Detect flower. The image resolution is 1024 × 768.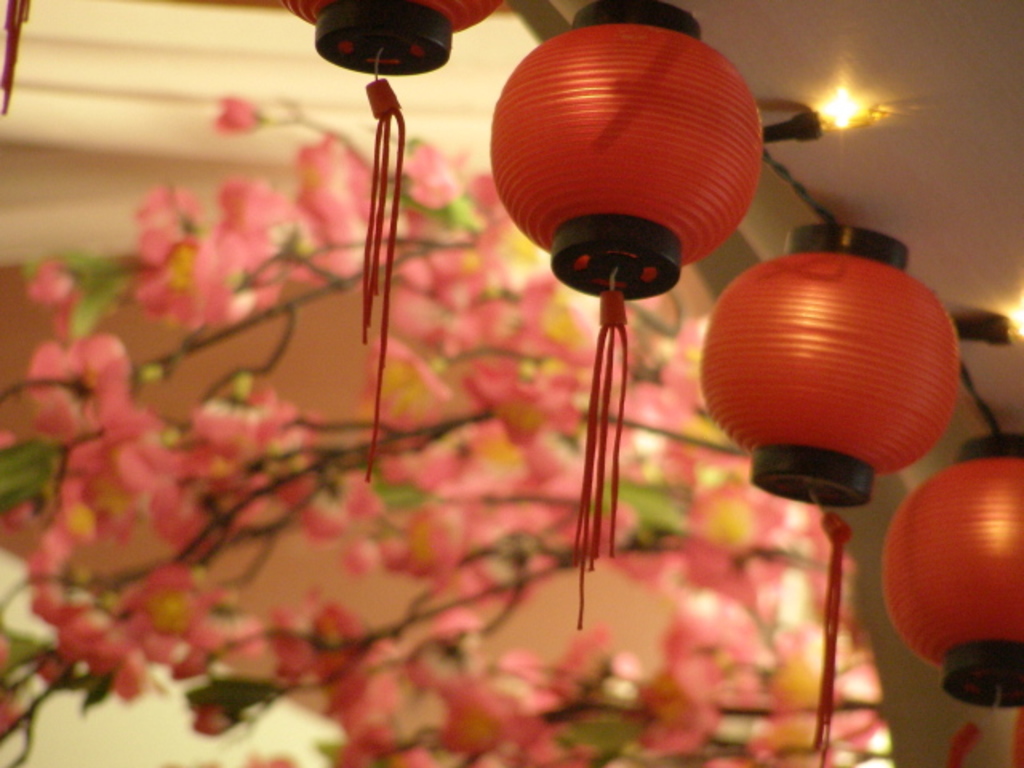
left=18, top=307, right=146, bottom=450.
